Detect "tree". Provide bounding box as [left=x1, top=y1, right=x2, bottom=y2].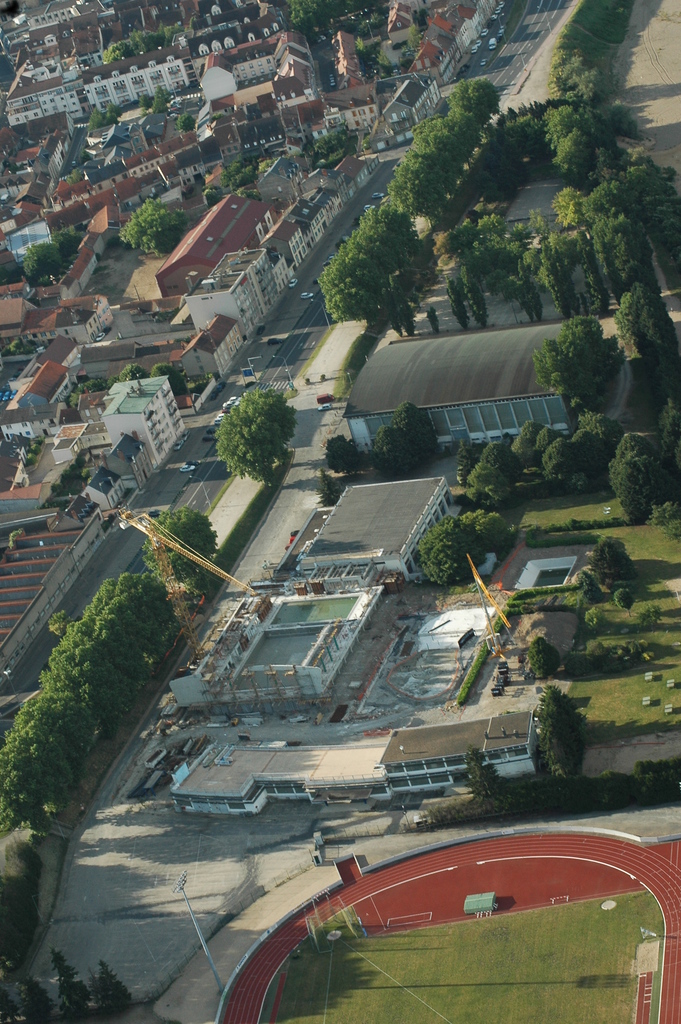
[left=384, top=106, right=488, bottom=221].
